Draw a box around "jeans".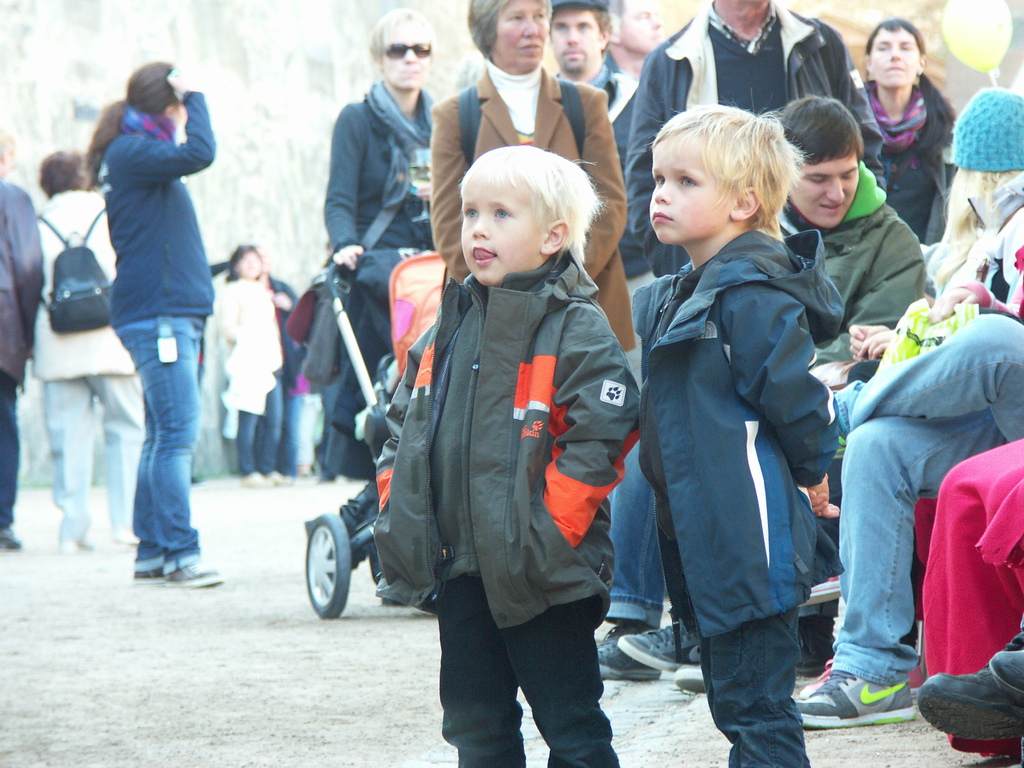
104/314/198/580.
